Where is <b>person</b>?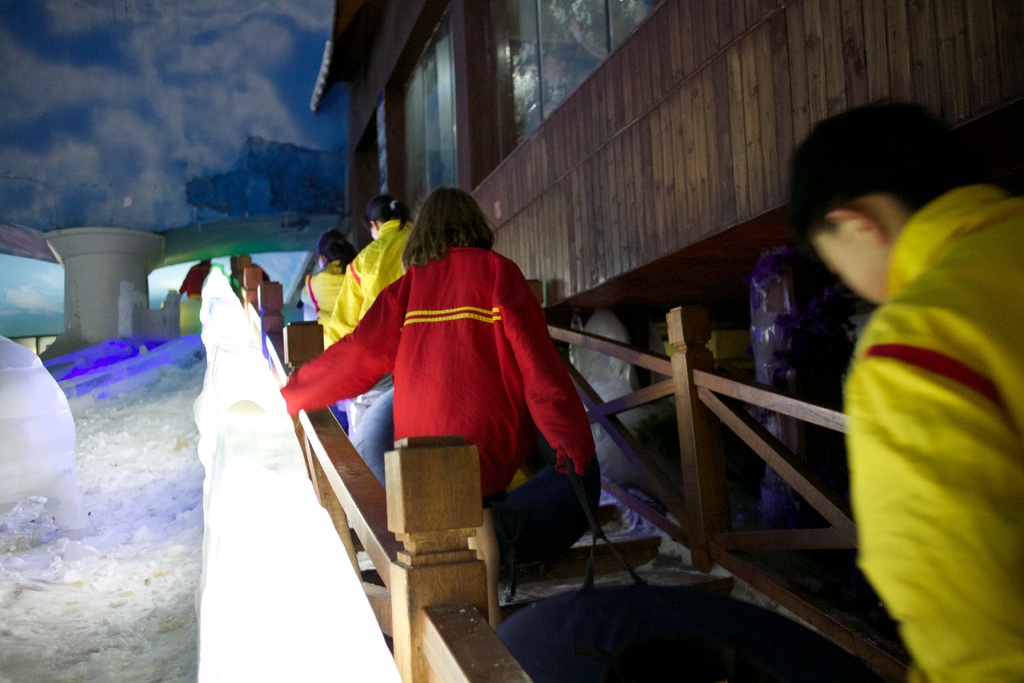
277,182,608,508.
